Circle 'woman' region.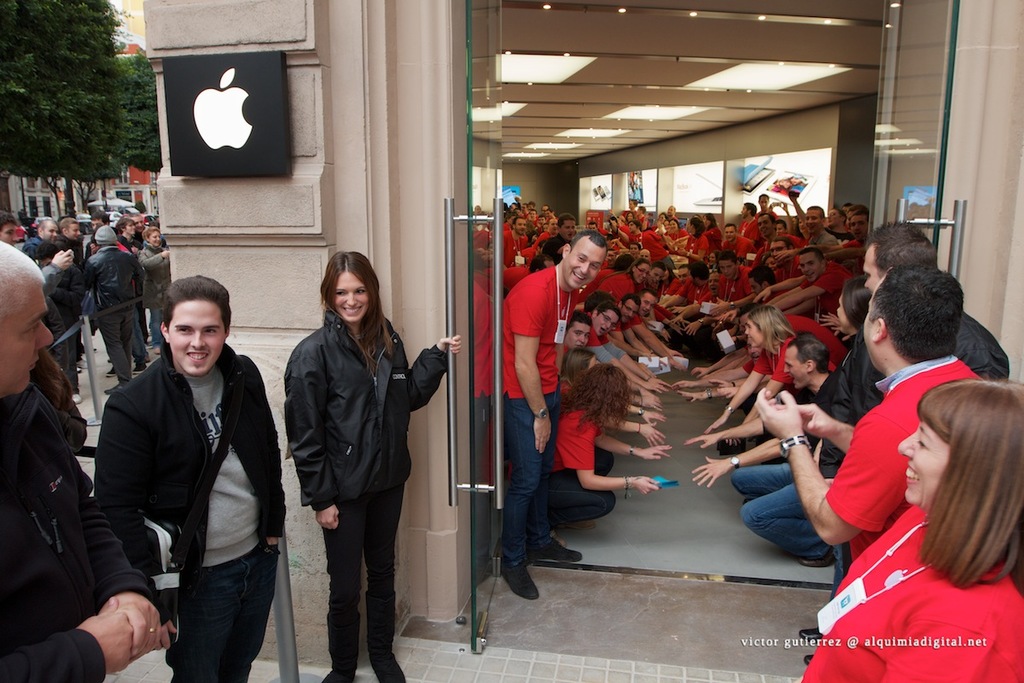
Region: region(257, 248, 422, 682).
